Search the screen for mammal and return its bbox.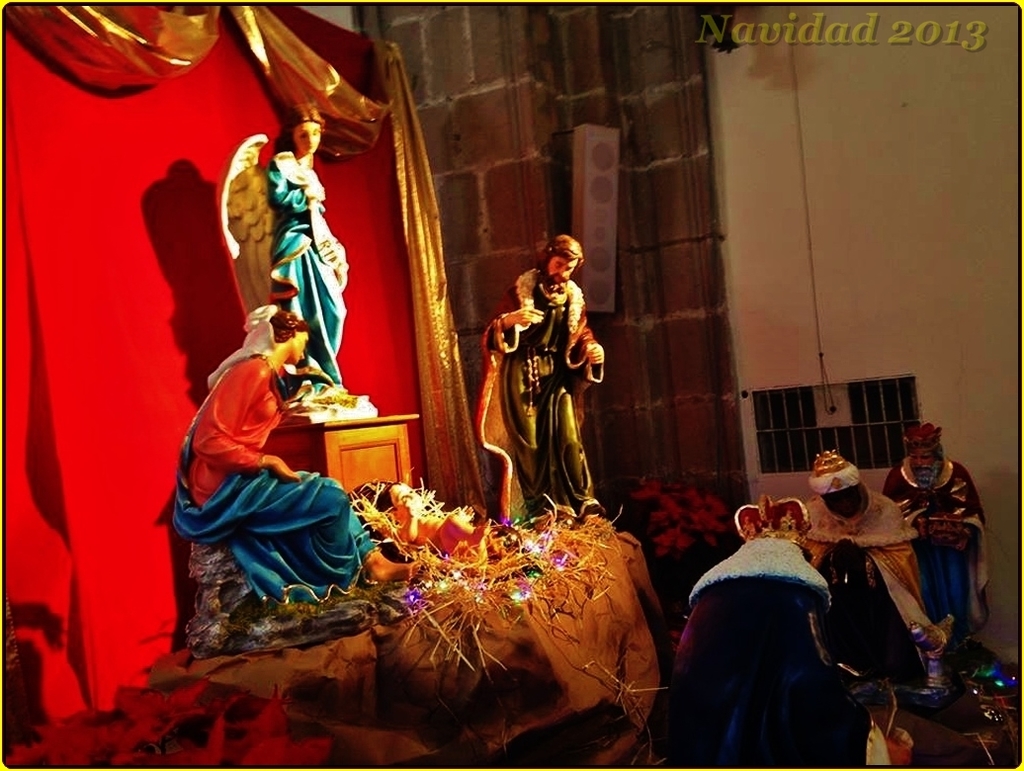
Found: {"x1": 883, "y1": 424, "x2": 1000, "y2": 635}.
